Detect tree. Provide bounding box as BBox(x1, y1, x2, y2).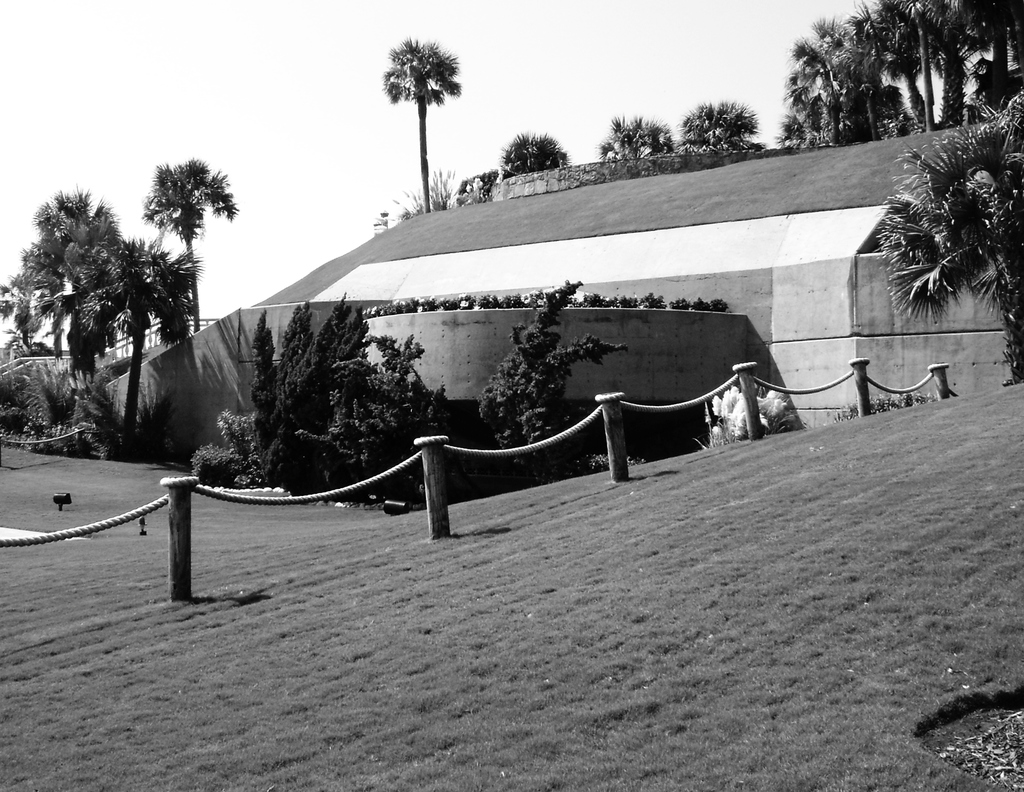
BBox(887, 83, 1010, 363).
